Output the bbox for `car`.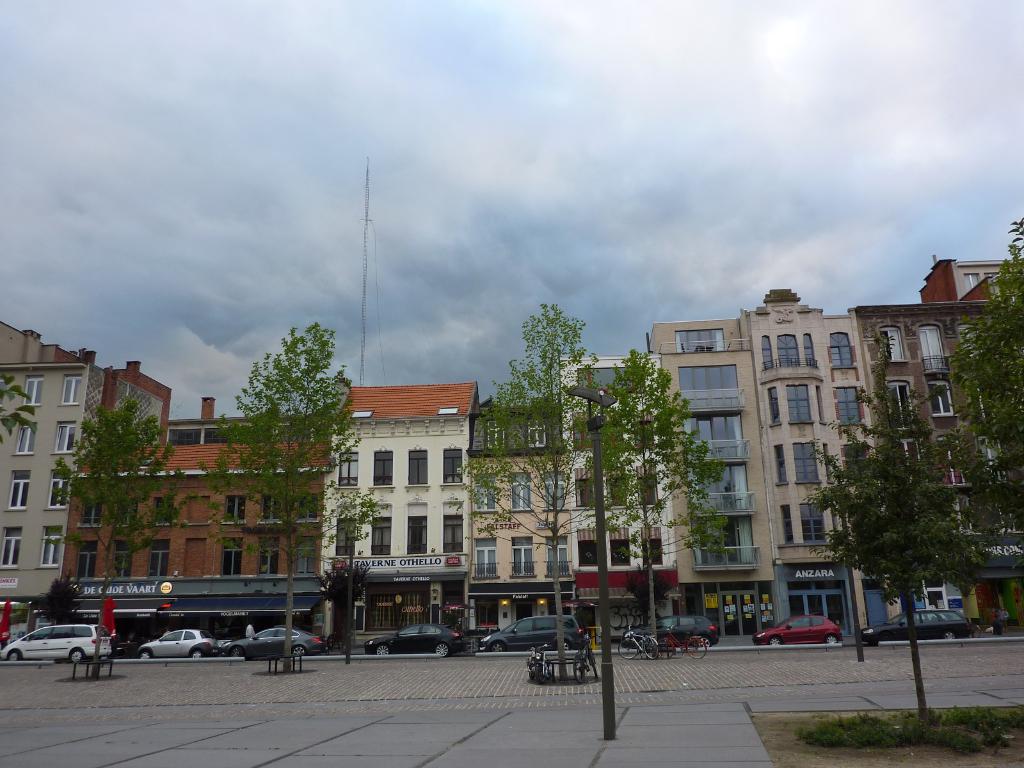
(left=221, top=622, right=328, bottom=664).
